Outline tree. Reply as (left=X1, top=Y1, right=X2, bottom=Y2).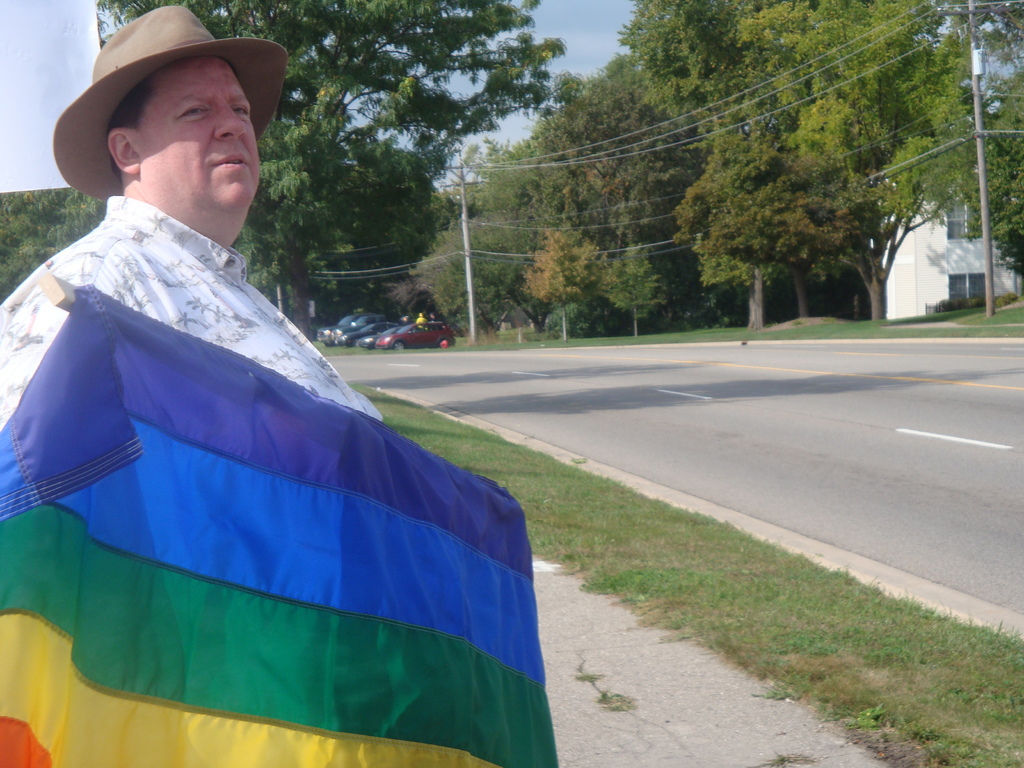
(left=519, top=227, right=614, bottom=332).
